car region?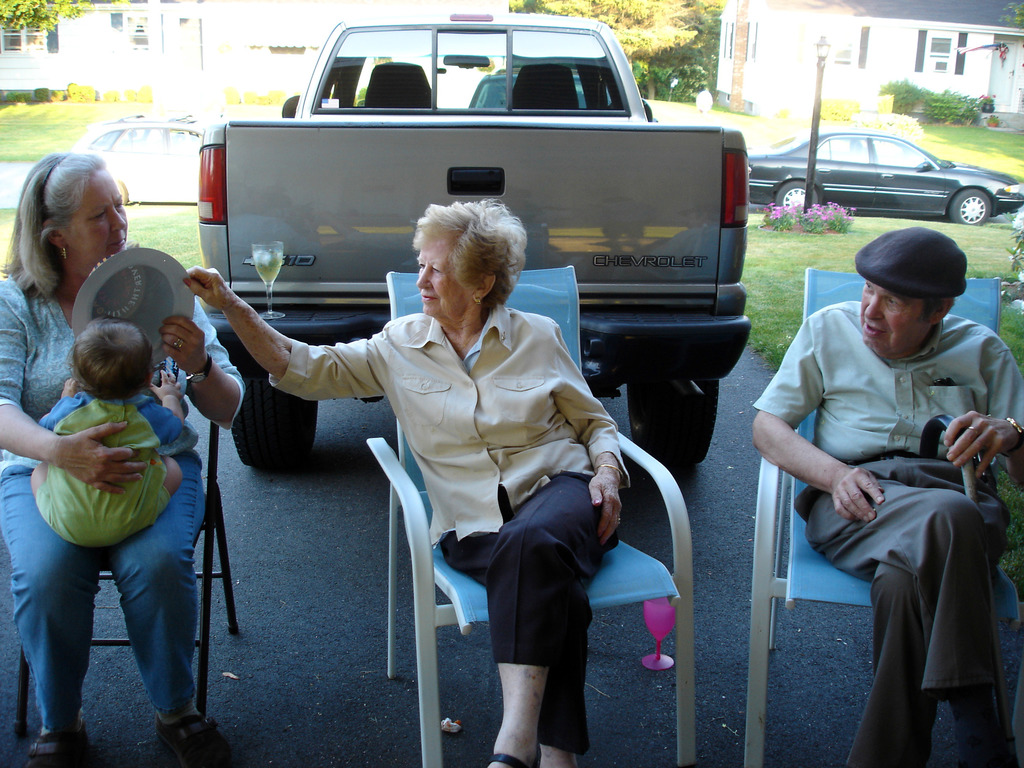
BBox(194, 10, 762, 459)
